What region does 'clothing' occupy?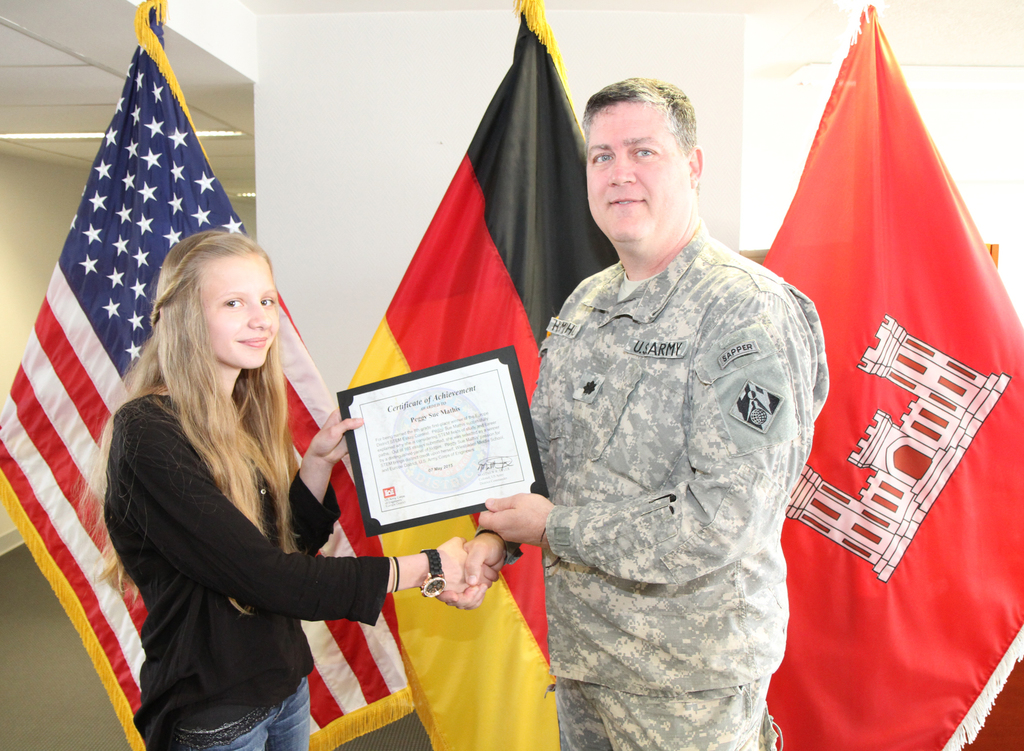
l=101, t=387, r=397, b=750.
